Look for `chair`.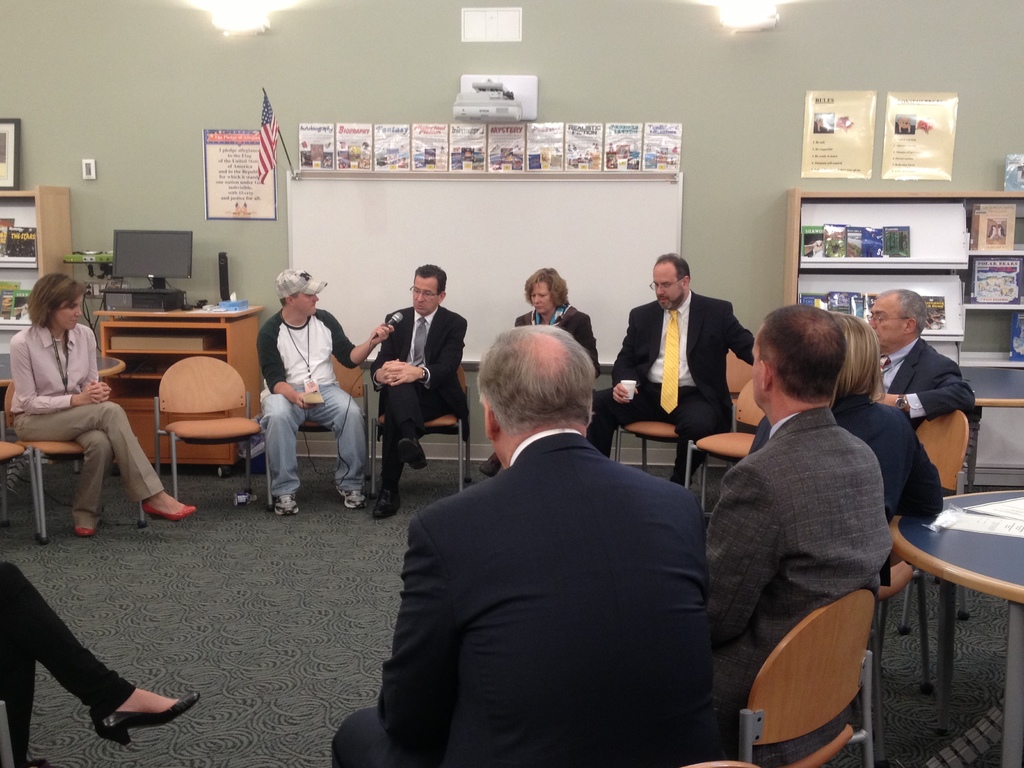
Found: select_region(609, 417, 695, 485).
